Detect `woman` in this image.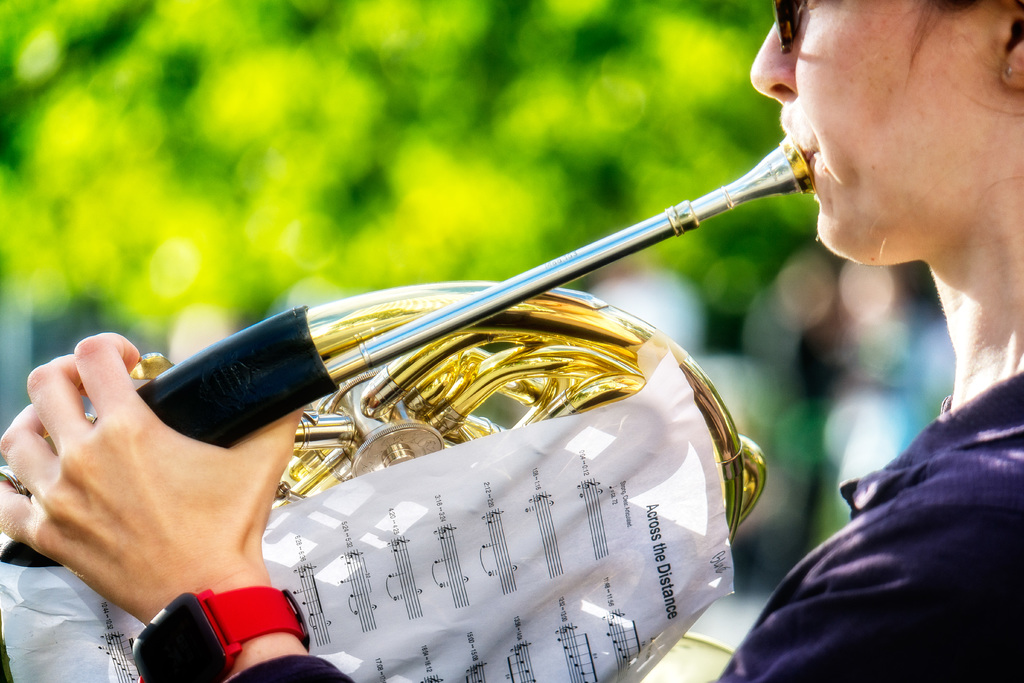
Detection: <box>0,0,1023,682</box>.
